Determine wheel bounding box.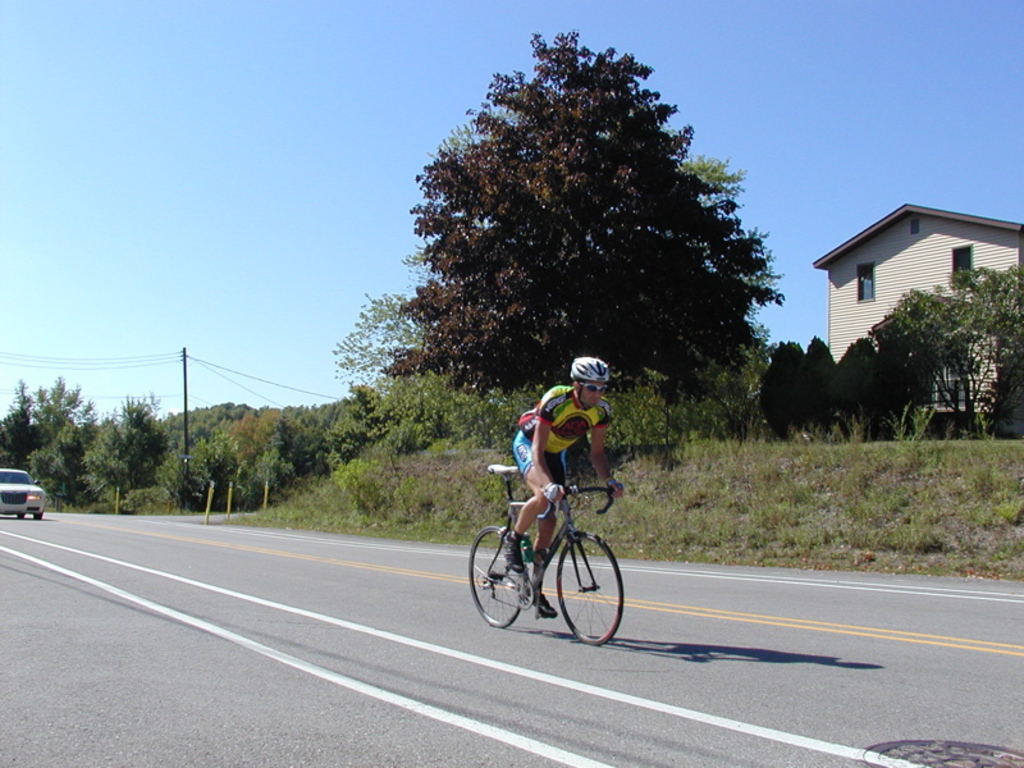
Determined: (x1=556, y1=530, x2=617, y2=644).
